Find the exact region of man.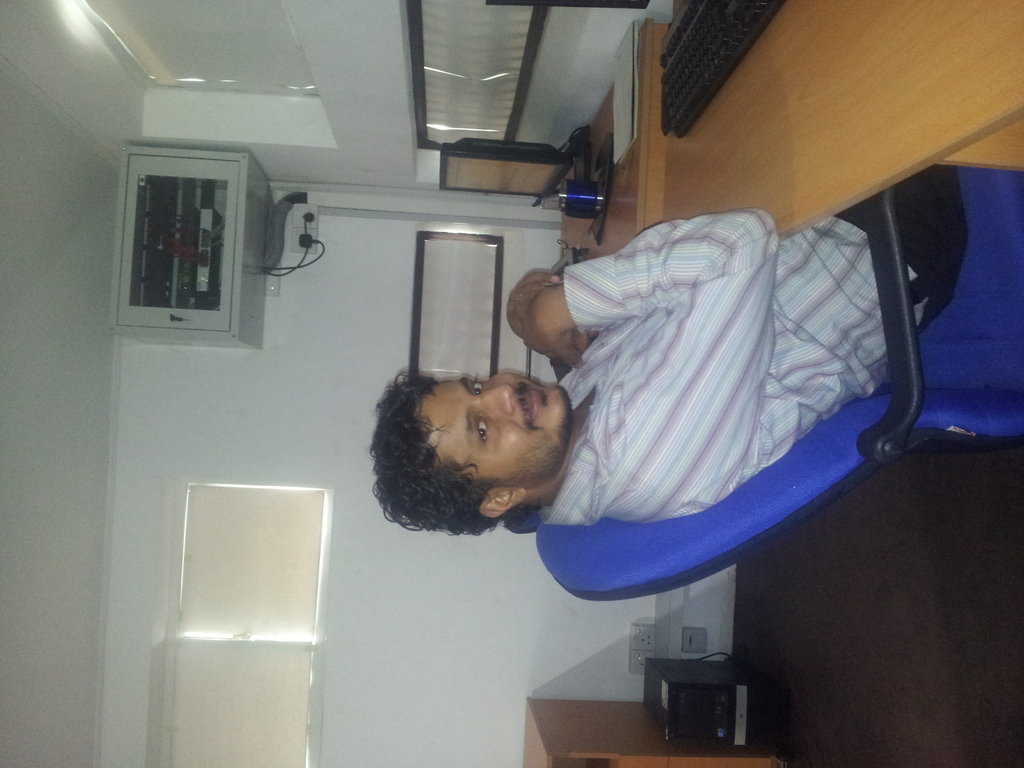
Exact region: {"left": 413, "top": 196, "right": 922, "bottom": 617}.
